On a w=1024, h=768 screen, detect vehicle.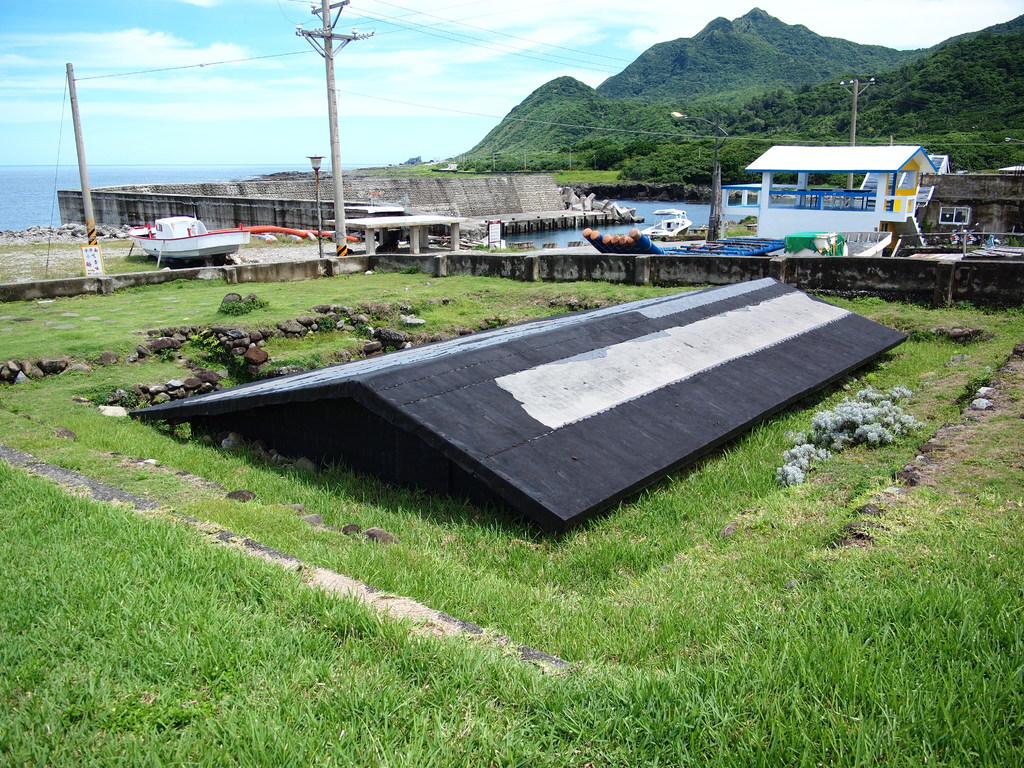
select_region(120, 210, 255, 262).
